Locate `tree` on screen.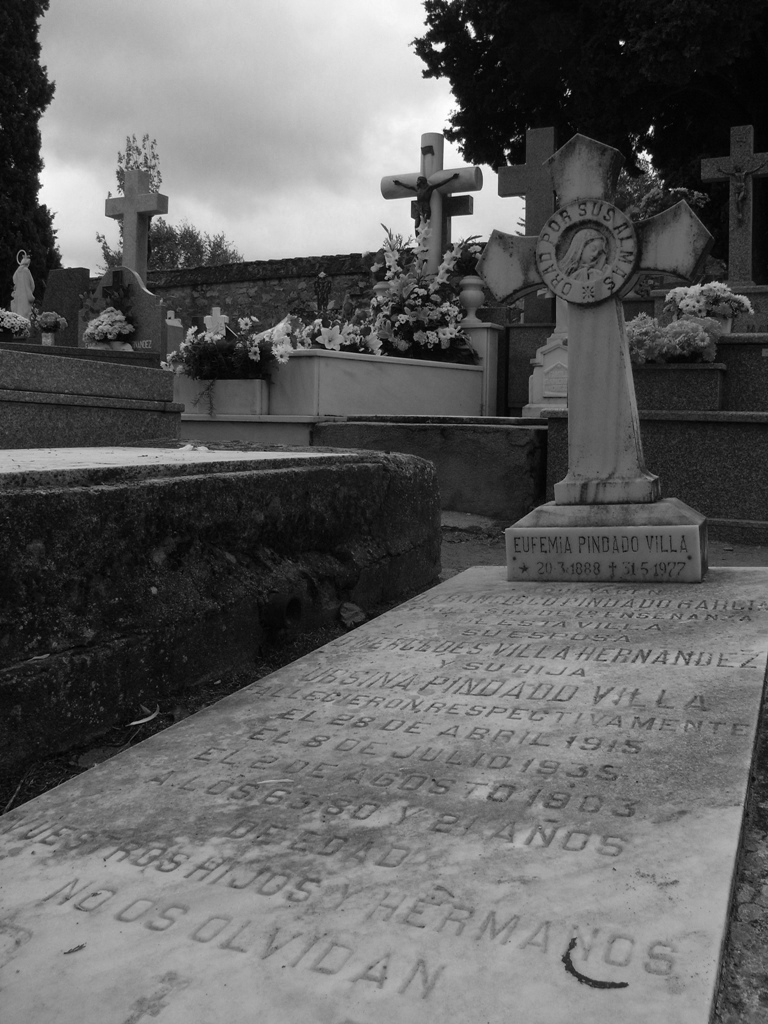
On screen at l=92, t=216, r=245, b=274.
